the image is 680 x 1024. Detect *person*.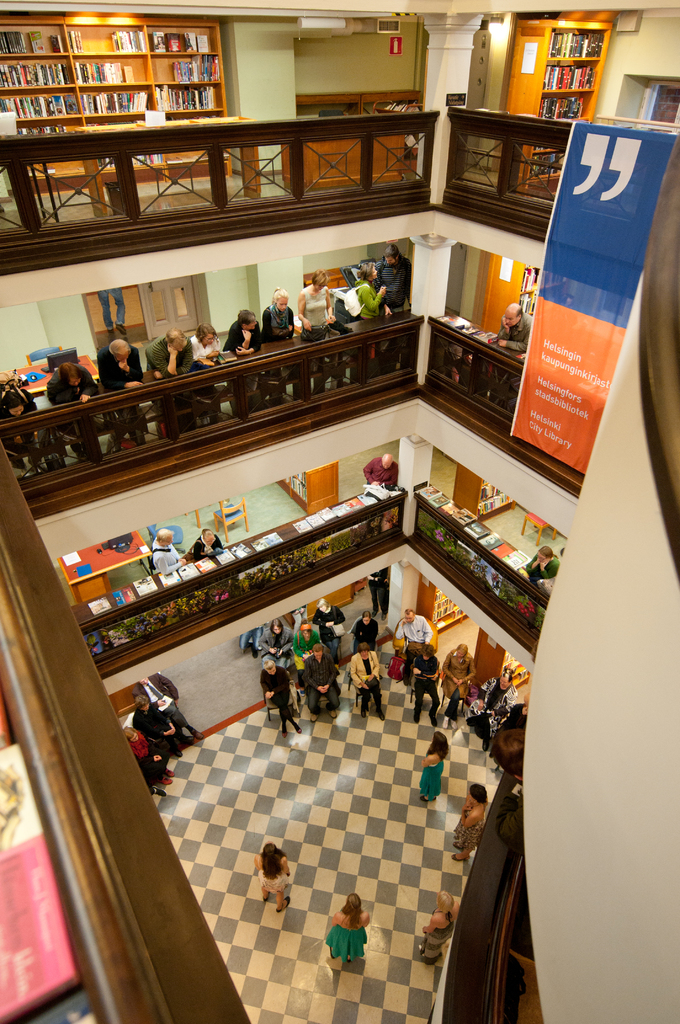
Detection: select_region(418, 890, 457, 968).
